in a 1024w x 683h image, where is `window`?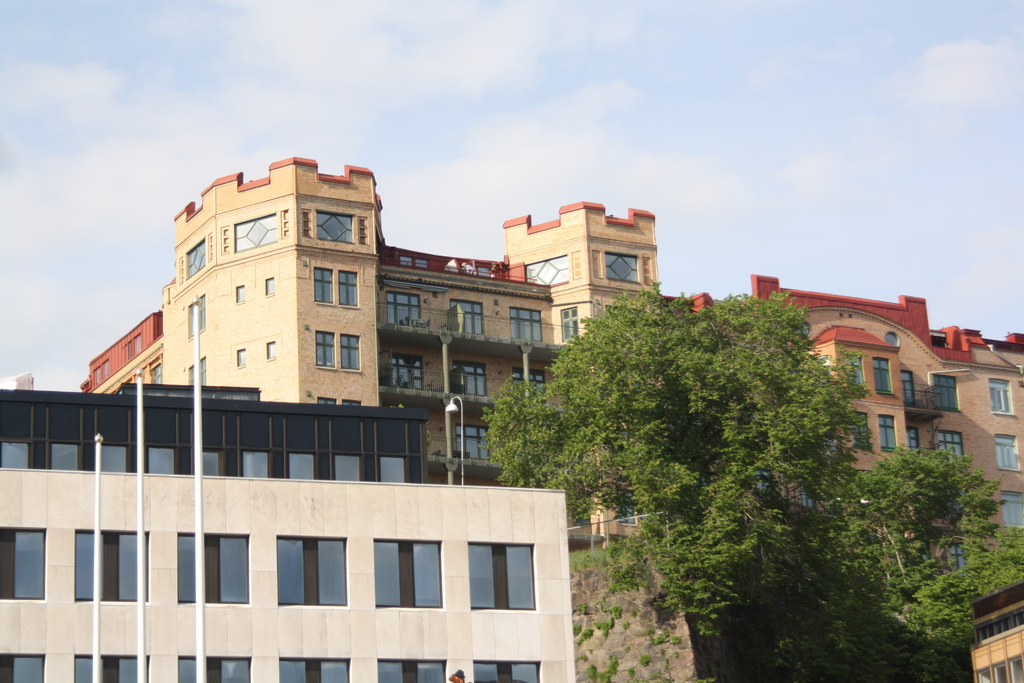
box=[265, 281, 274, 295].
